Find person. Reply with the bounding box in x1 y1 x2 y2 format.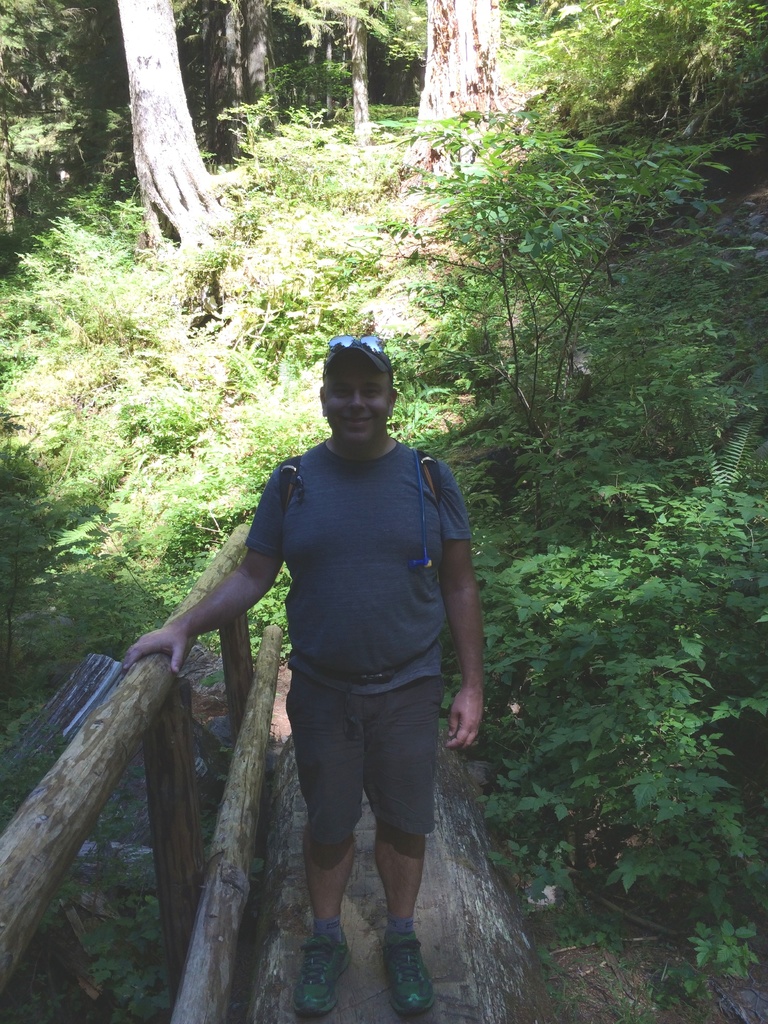
121 330 492 1022.
